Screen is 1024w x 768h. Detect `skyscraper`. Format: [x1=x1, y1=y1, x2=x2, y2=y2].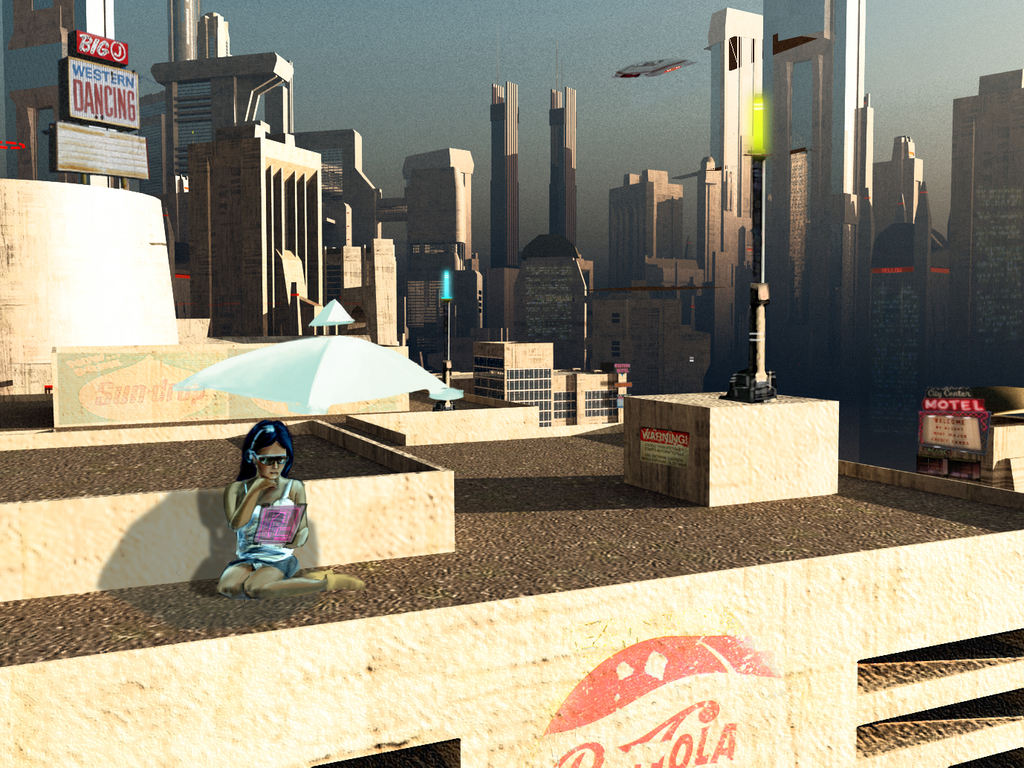
[x1=950, y1=68, x2=1023, y2=388].
